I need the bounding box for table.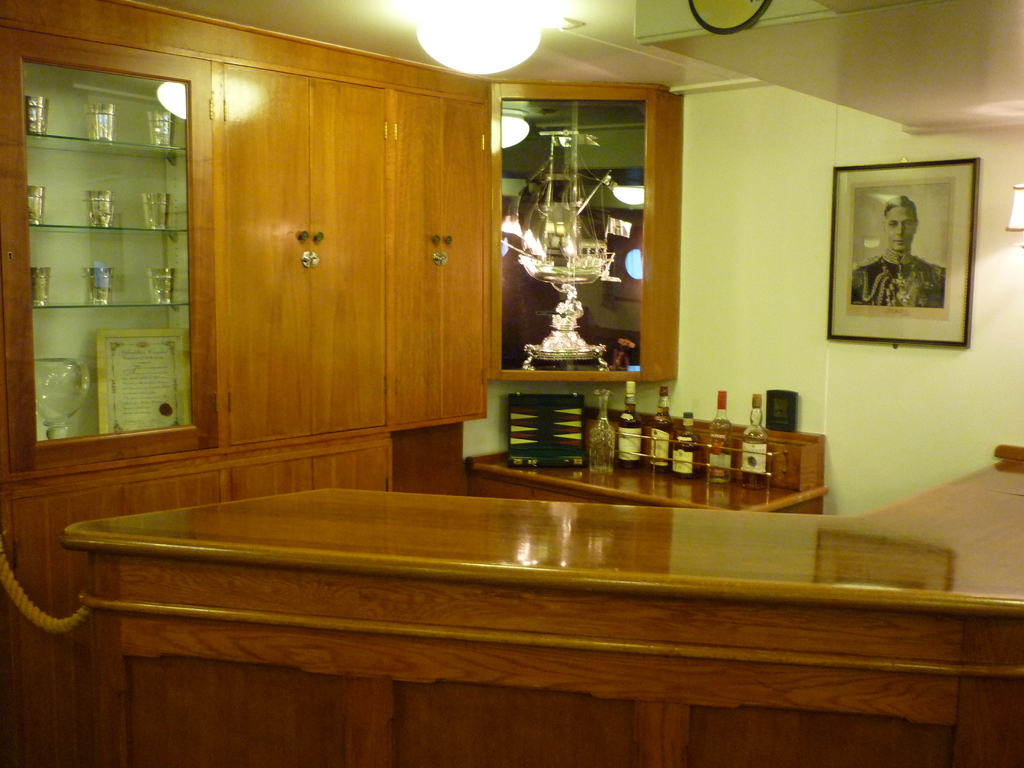
Here it is: <bbox>10, 486, 1023, 740</bbox>.
